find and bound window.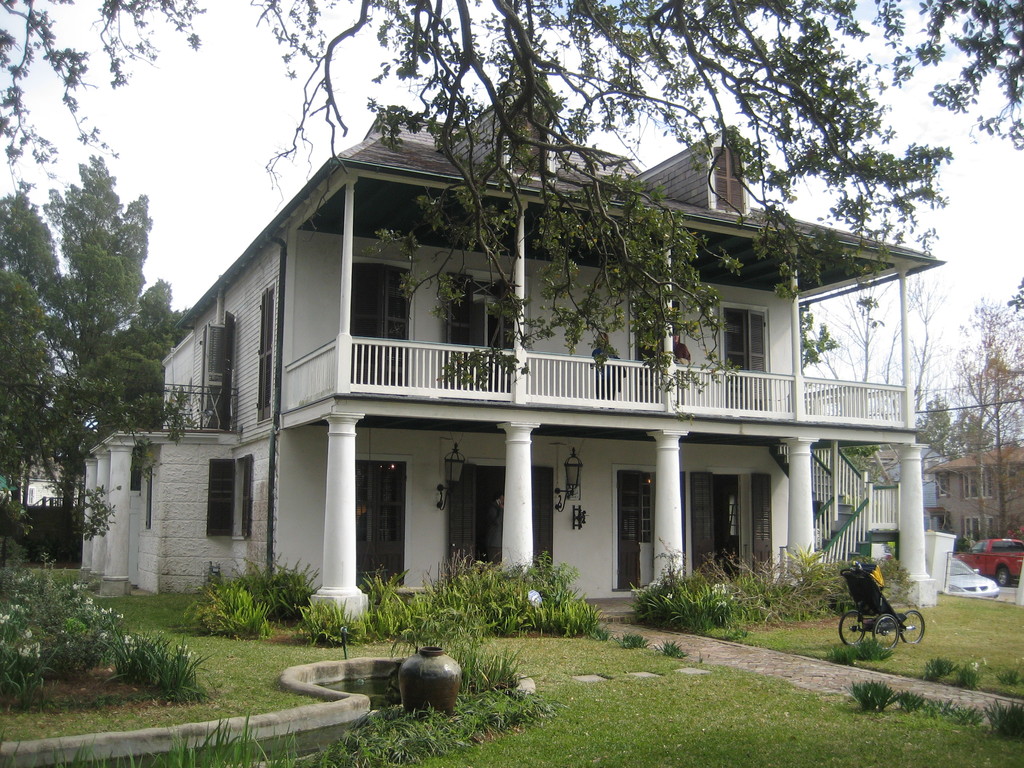
Bound: crop(207, 451, 252, 536).
